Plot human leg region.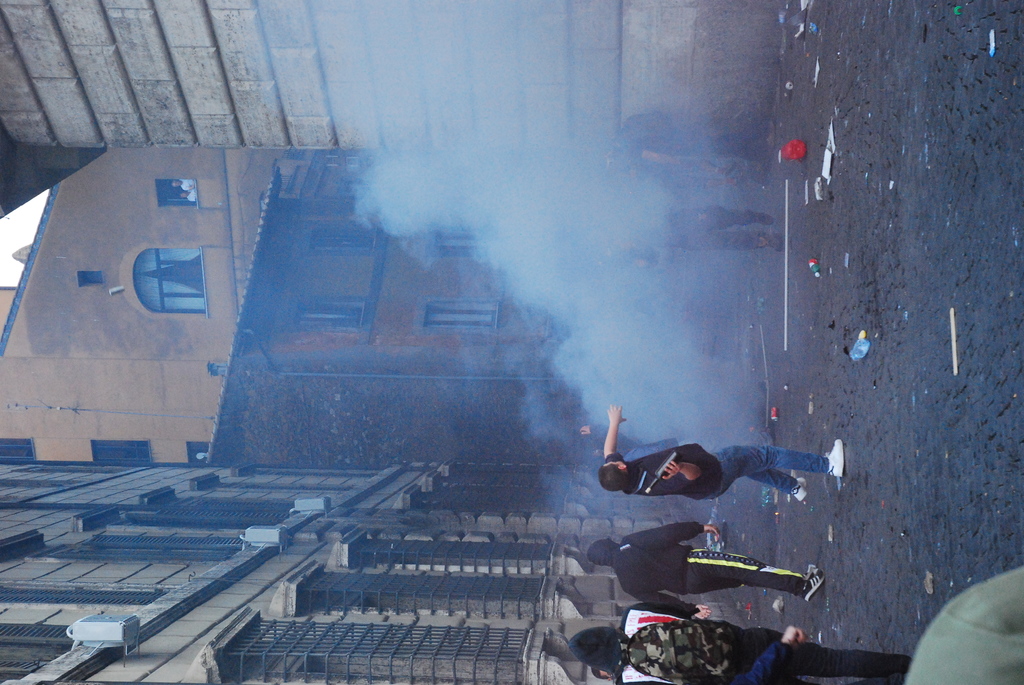
Plotted at <region>748, 473, 817, 497</region>.
